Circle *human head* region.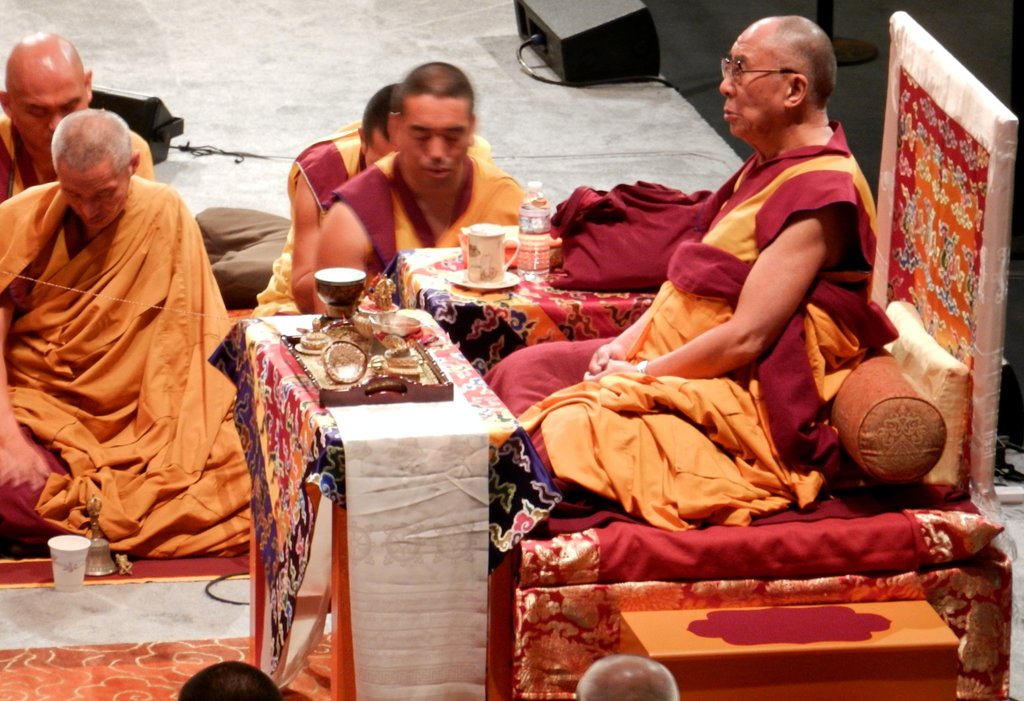
Region: (left=719, top=10, right=841, bottom=140).
